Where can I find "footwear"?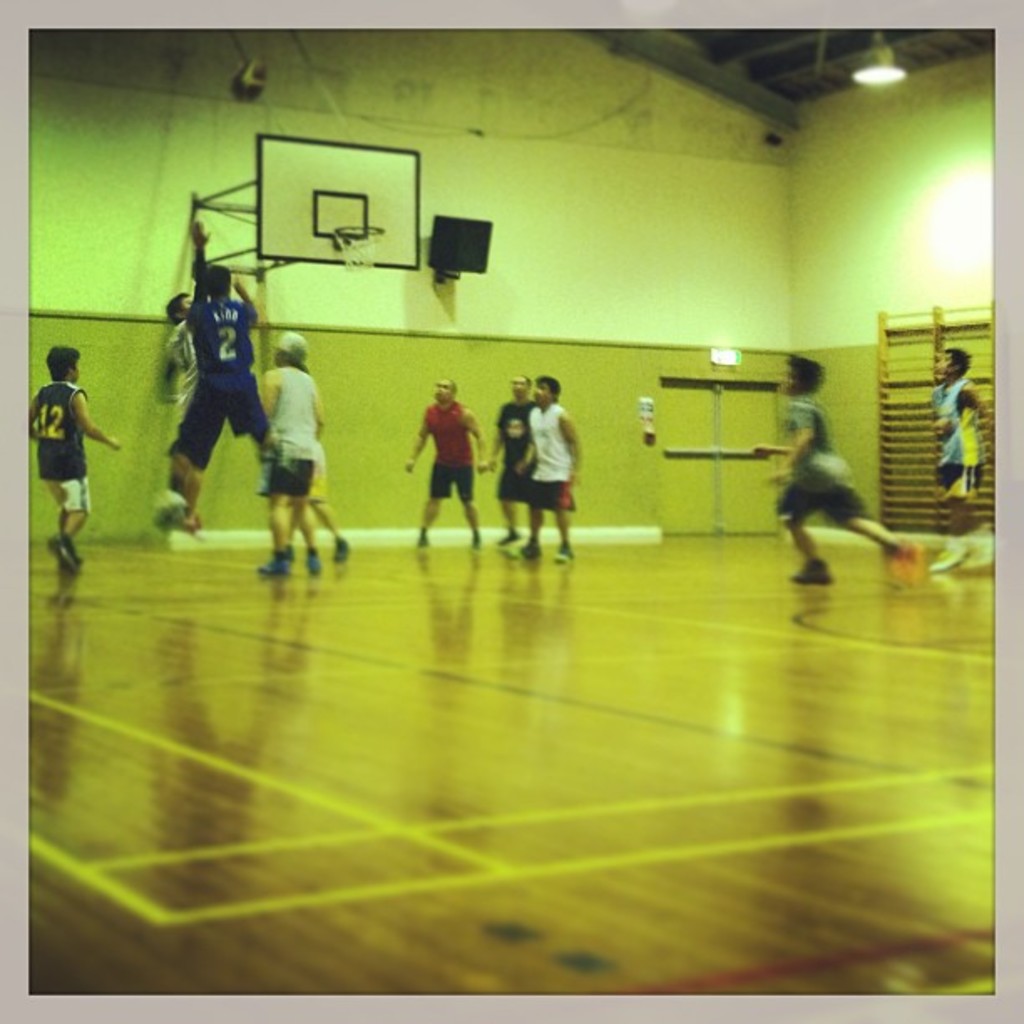
You can find it at locate(512, 534, 542, 564).
